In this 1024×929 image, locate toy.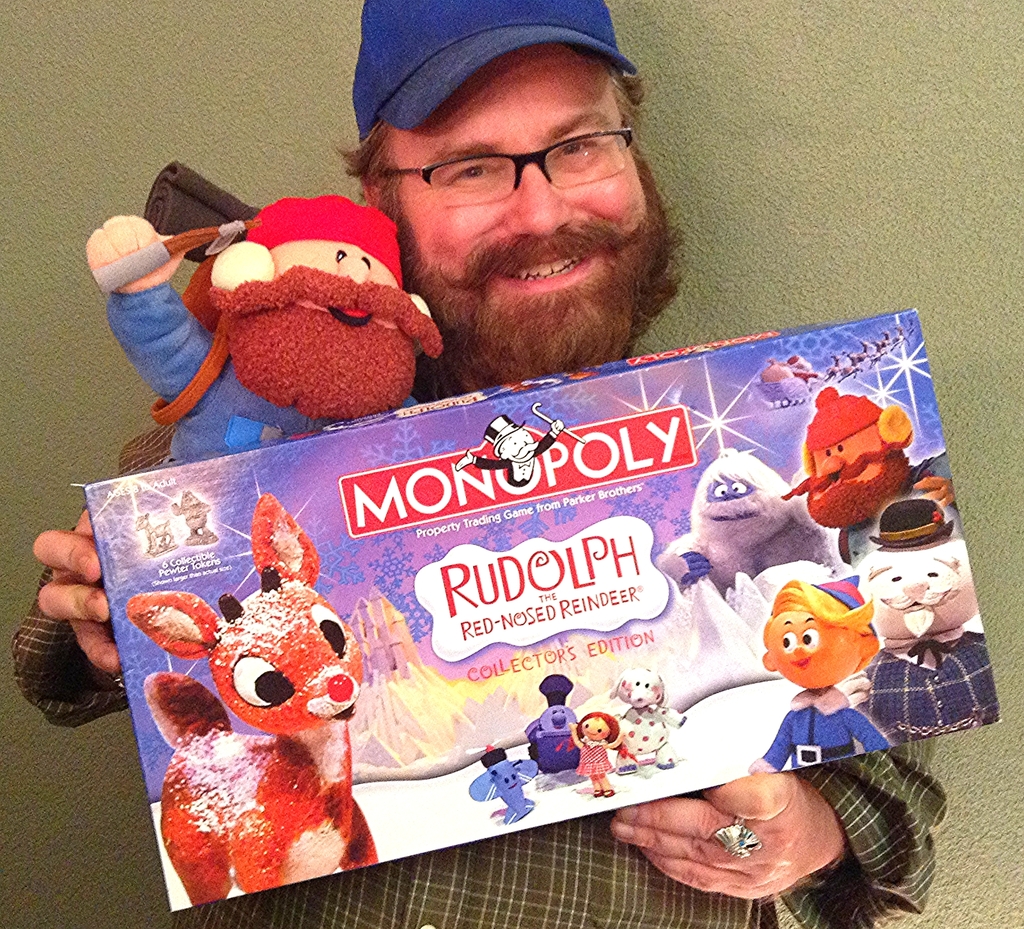
Bounding box: rect(657, 445, 840, 608).
